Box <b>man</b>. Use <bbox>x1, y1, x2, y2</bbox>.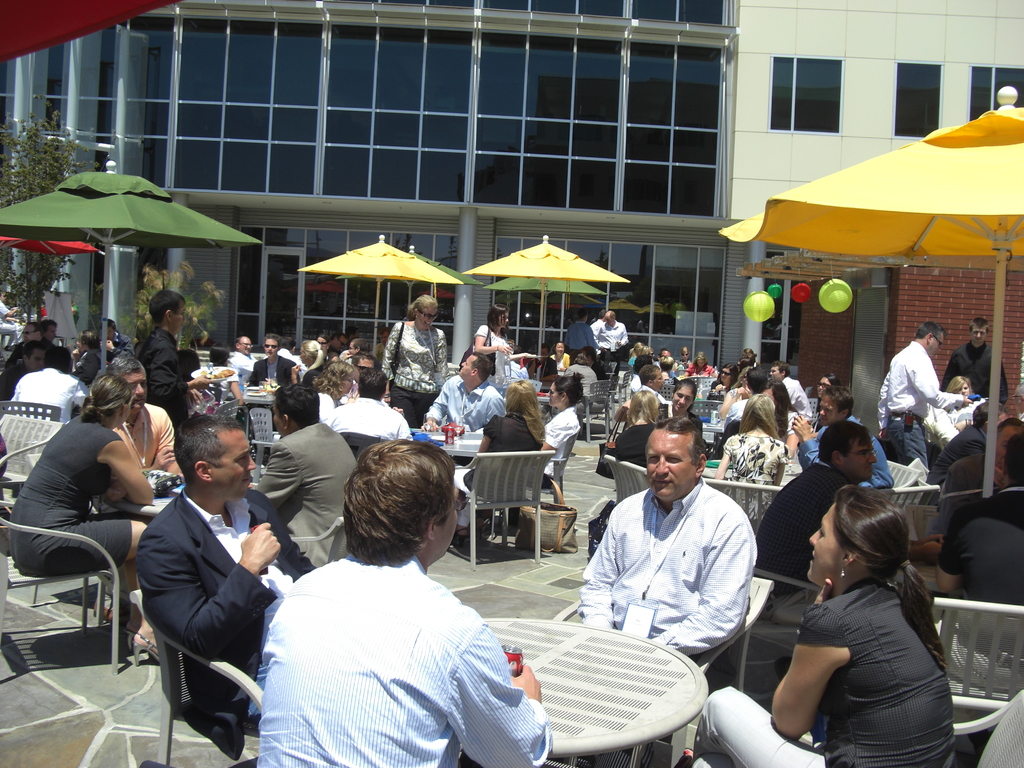
<bbox>371, 325, 392, 362</bbox>.
